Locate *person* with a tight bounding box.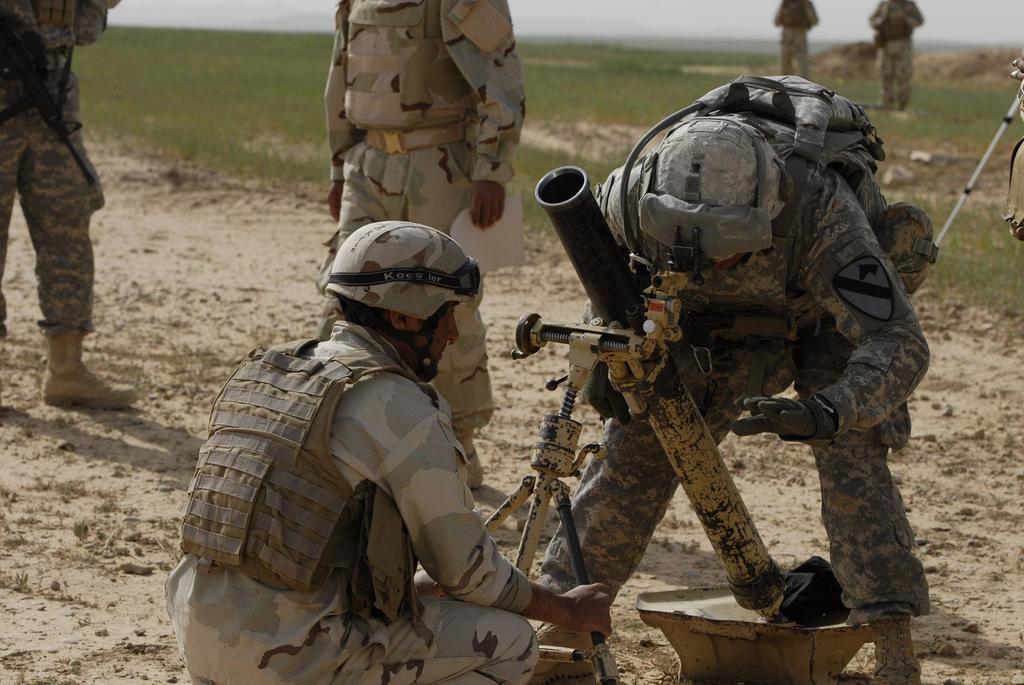
bbox=[536, 65, 913, 667].
